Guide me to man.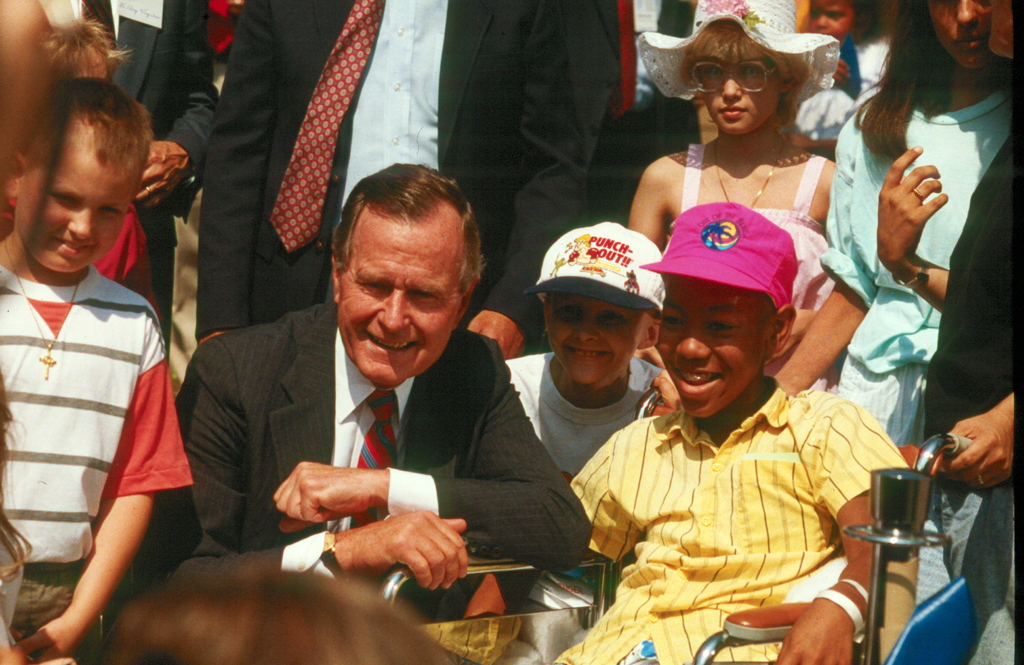
Guidance: (102,0,220,217).
